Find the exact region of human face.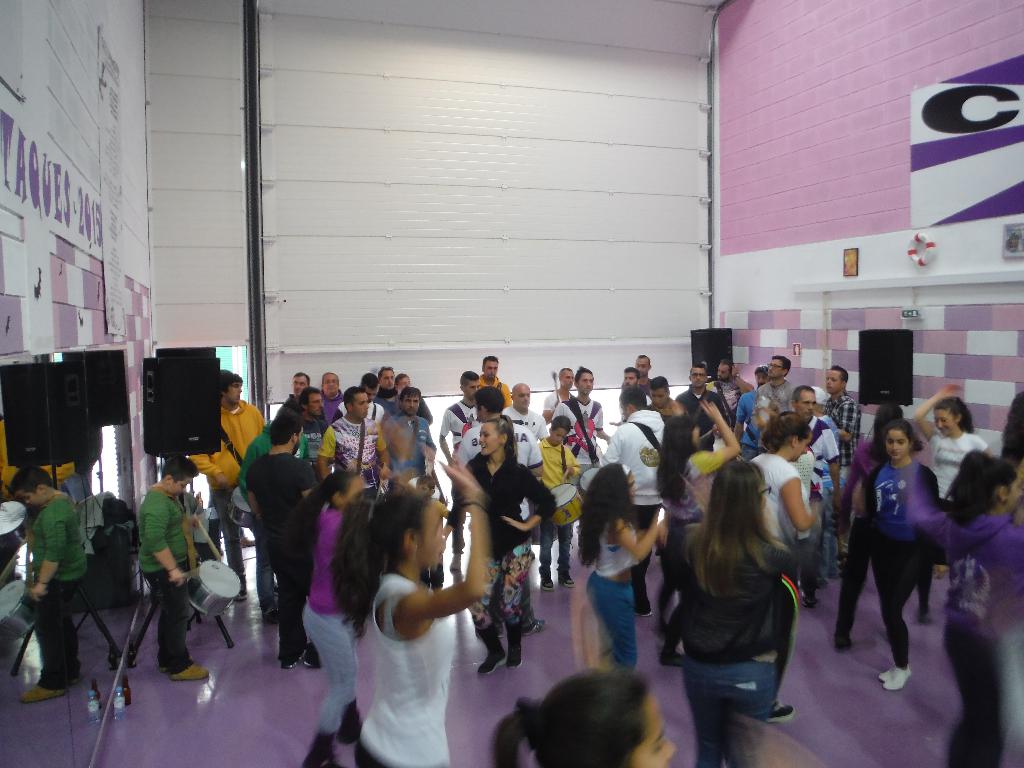
Exact region: bbox=(19, 491, 40, 508).
